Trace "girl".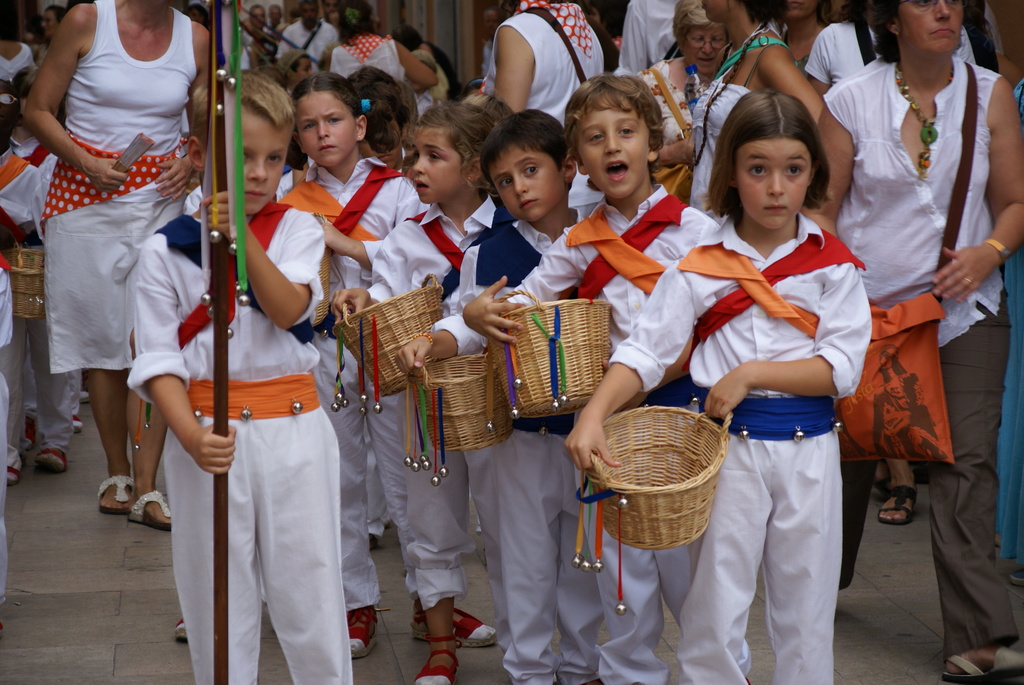
Traced to 279 70 499 657.
